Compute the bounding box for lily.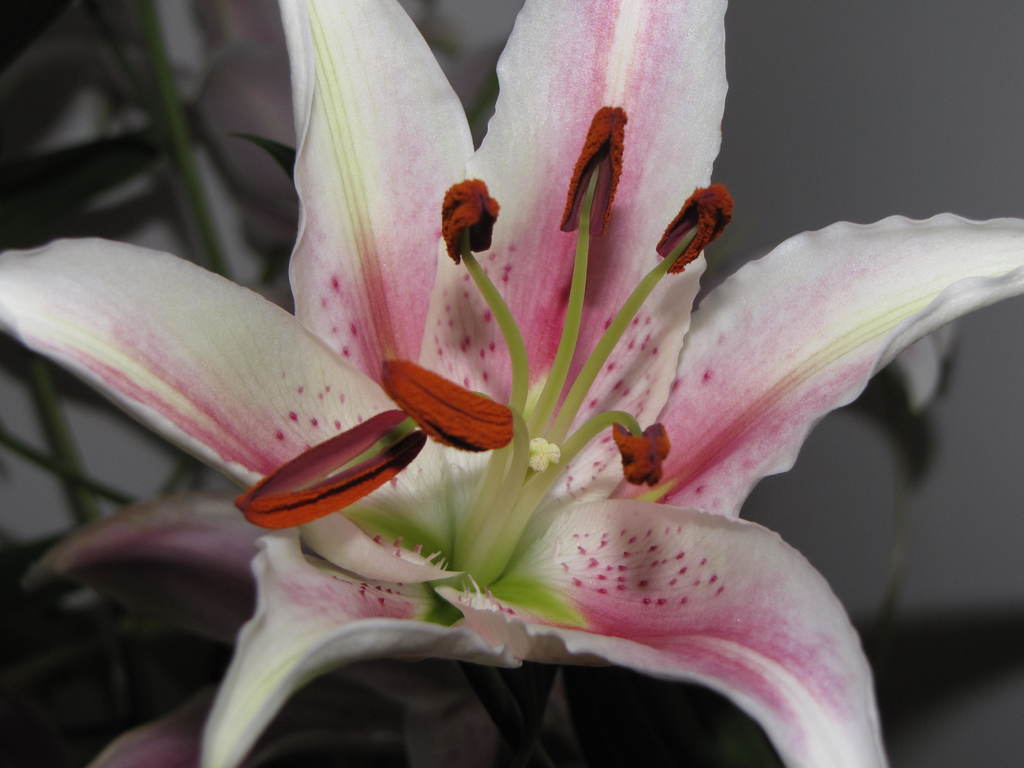
(0,0,1023,767).
